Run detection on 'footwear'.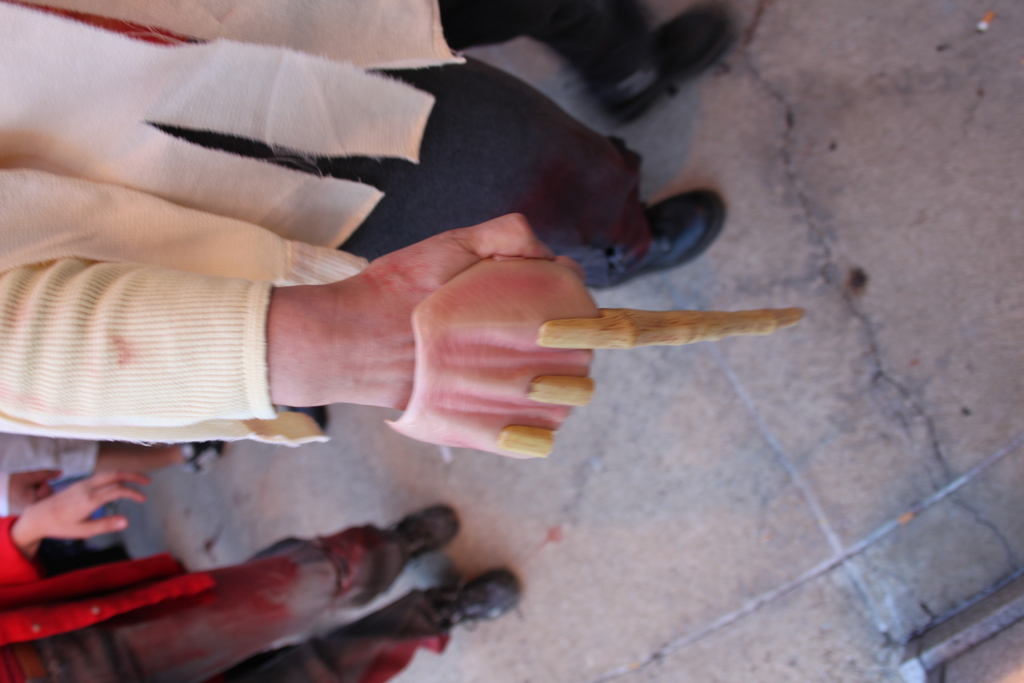
Result: left=590, top=185, right=721, bottom=284.
